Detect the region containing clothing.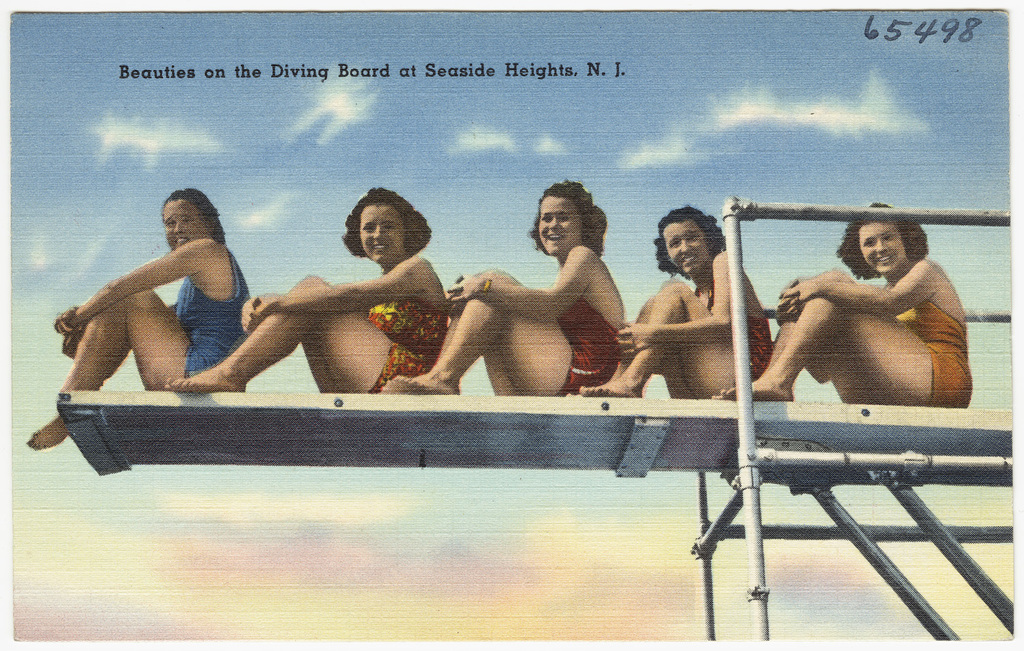
(888,290,976,413).
